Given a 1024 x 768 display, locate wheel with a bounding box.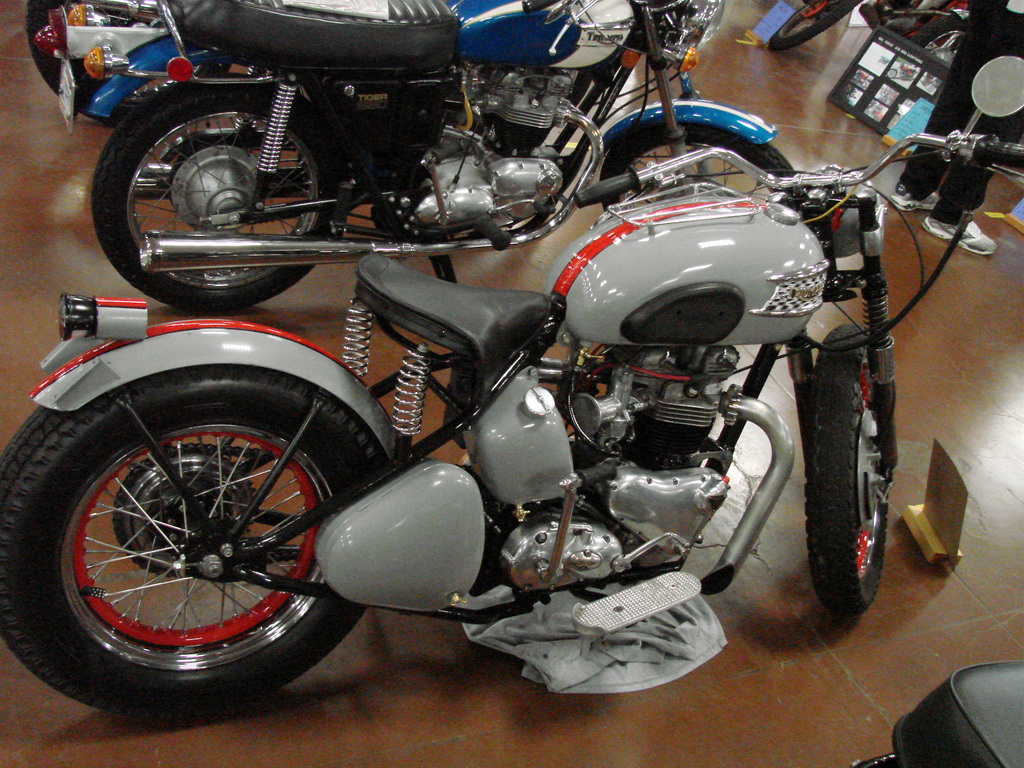
Located: detection(91, 90, 342, 309).
